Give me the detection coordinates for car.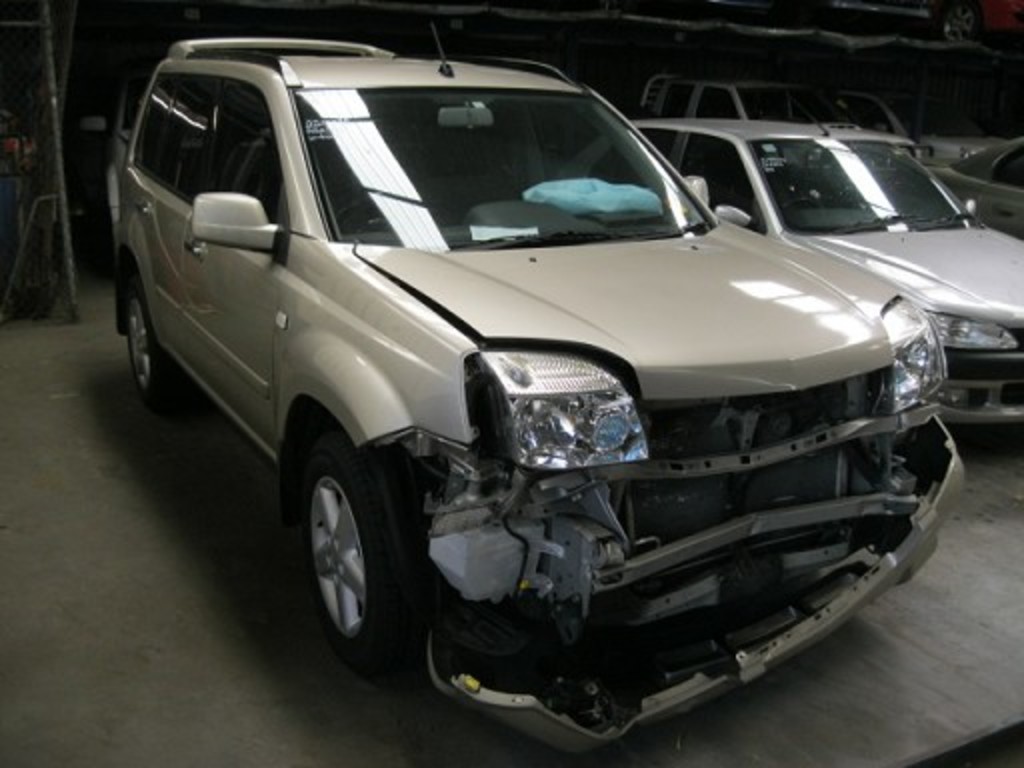
Rect(98, 34, 932, 728).
